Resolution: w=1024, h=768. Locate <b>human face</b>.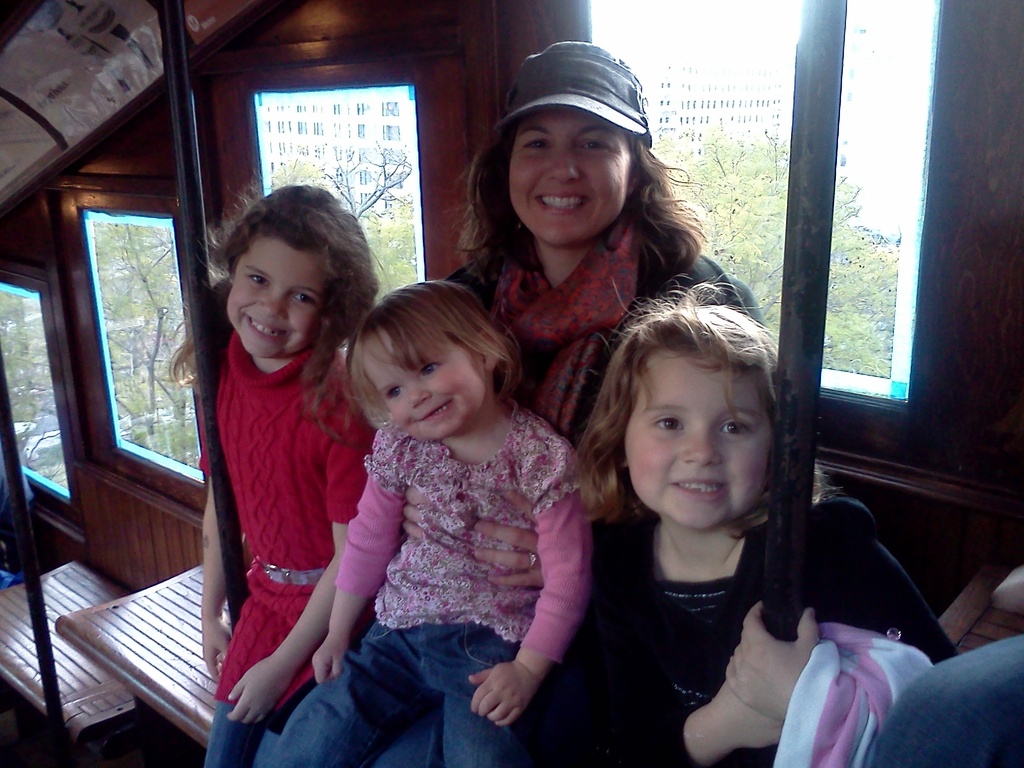
628:346:776:527.
